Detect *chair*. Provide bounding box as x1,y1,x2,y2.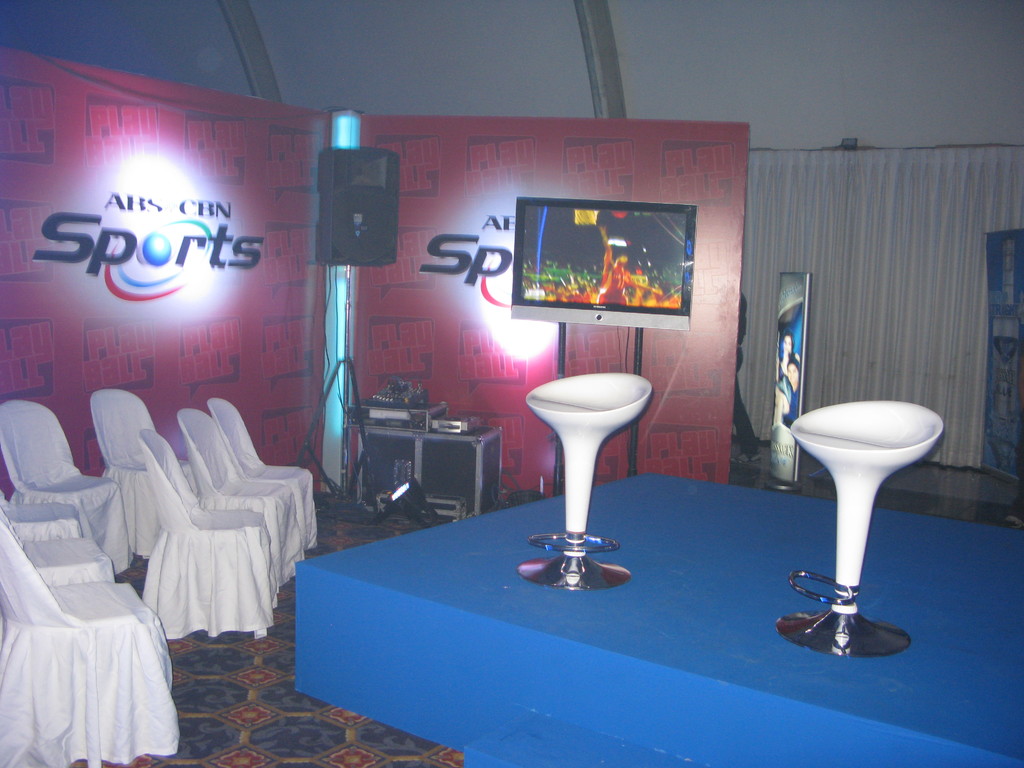
778,401,944,660.
